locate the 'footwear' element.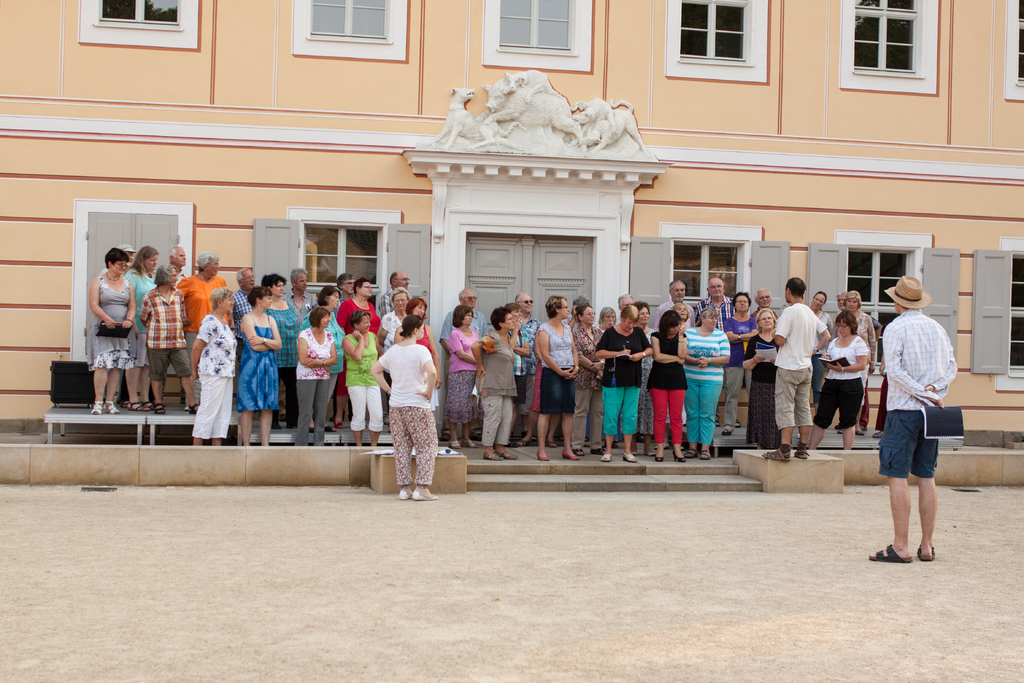
Element bbox: pyautogui.locateOnScreen(624, 451, 637, 461).
